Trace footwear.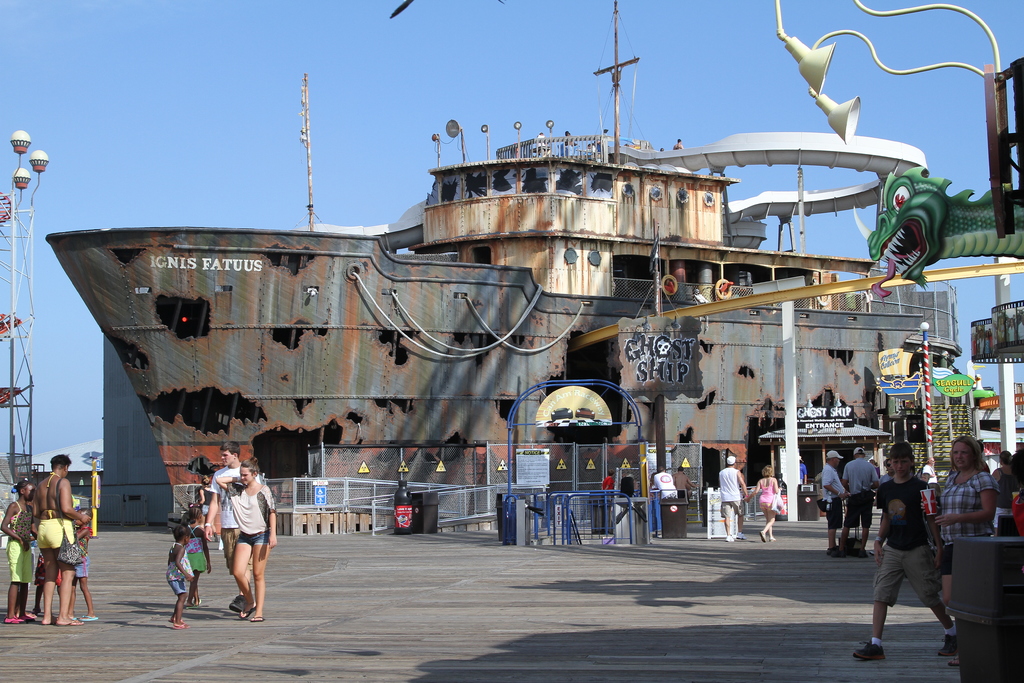
Traced to (0,610,31,625).
